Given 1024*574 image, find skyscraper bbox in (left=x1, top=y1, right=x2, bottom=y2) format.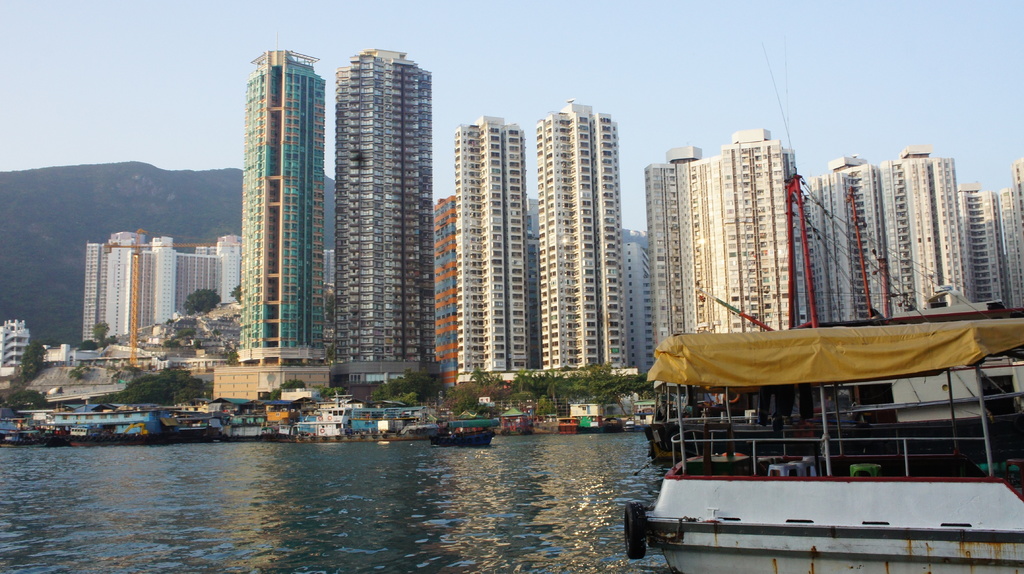
(left=244, top=47, right=321, bottom=370).
